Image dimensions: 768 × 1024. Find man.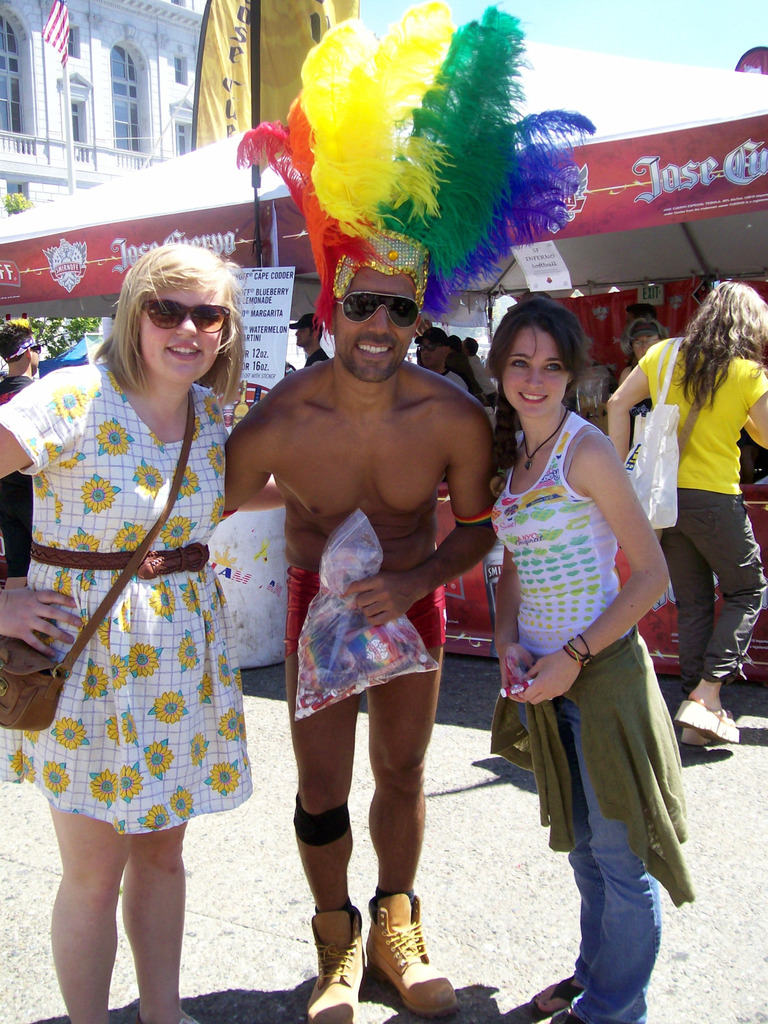
[x1=415, y1=324, x2=470, y2=392].
